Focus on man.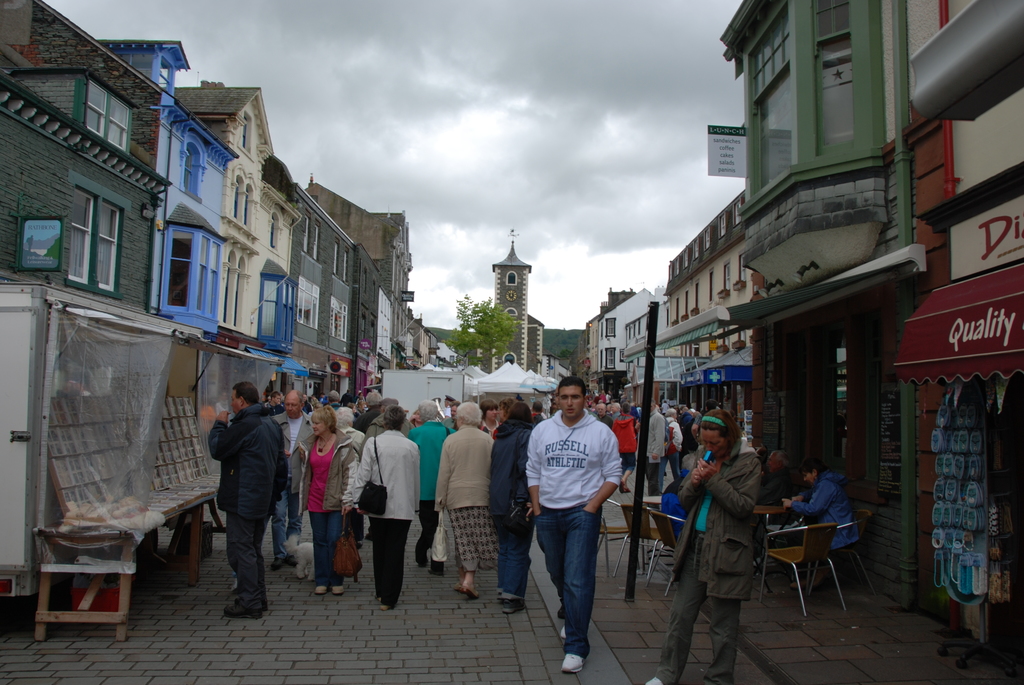
Focused at 646 398 665 499.
